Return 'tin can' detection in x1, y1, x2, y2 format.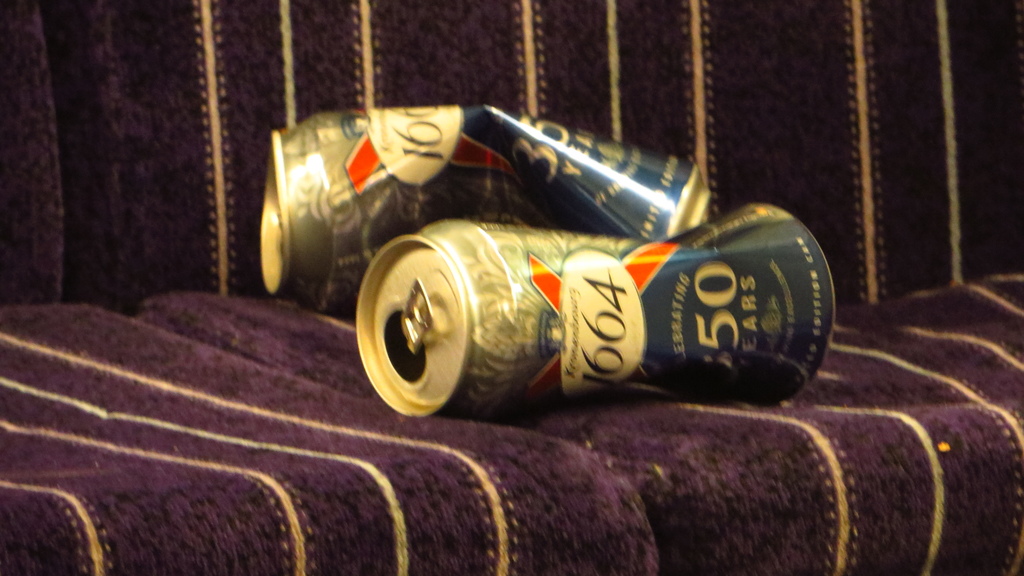
257, 100, 712, 319.
